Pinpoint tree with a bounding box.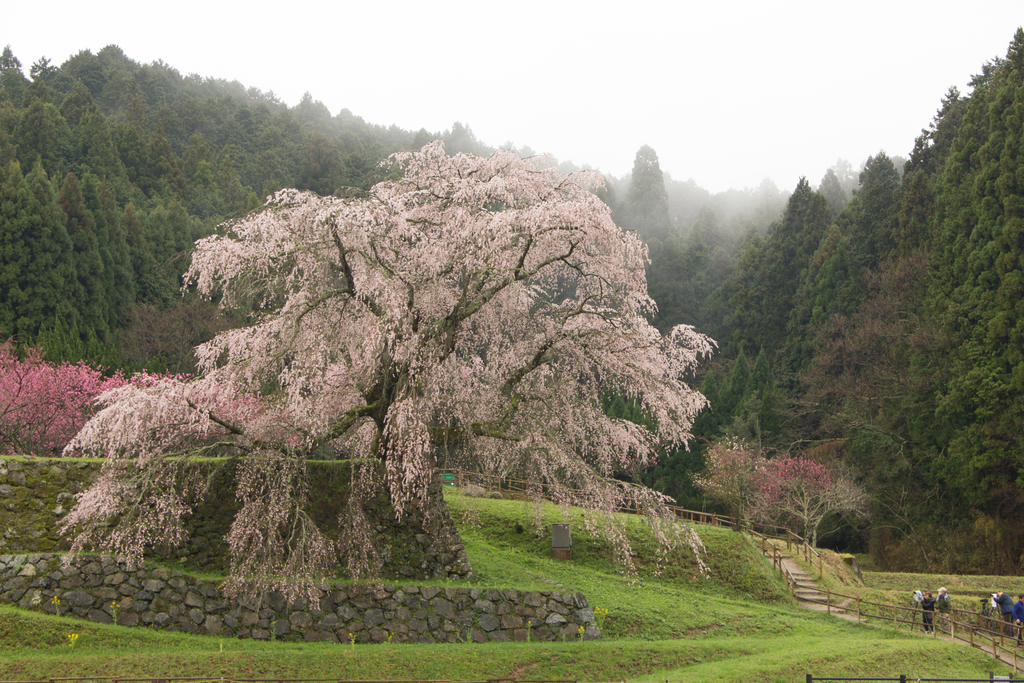
(52, 138, 711, 609).
